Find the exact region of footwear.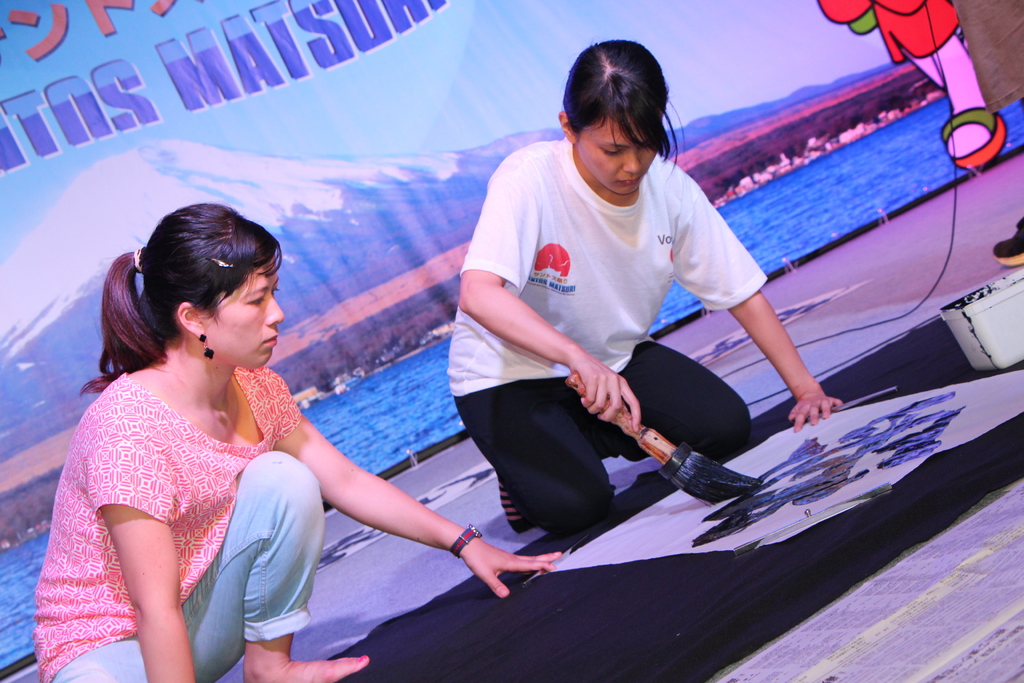
Exact region: BBox(990, 211, 1023, 267).
